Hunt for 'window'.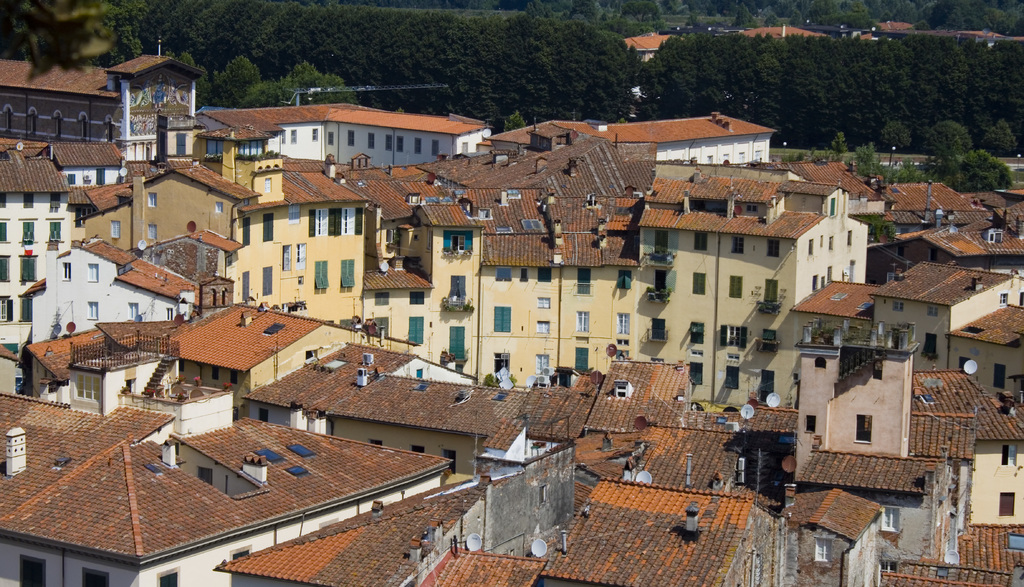
Hunted down at BBox(24, 192, 33, 208).
